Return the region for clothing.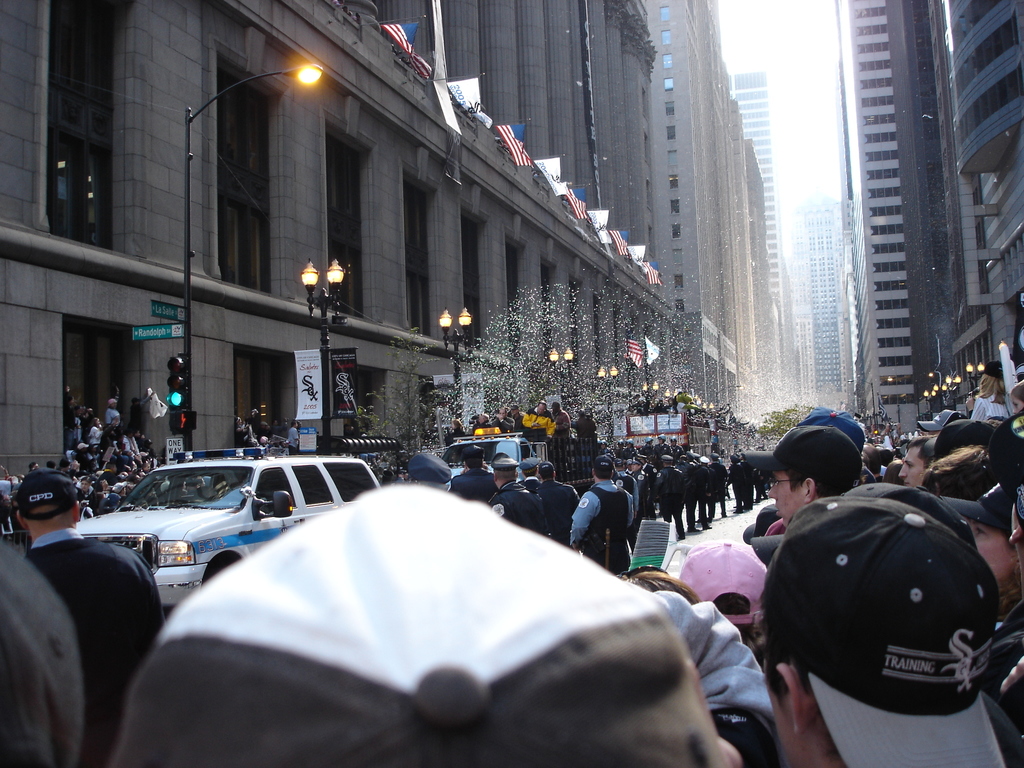
BBox(15, 470, 161, 767).
